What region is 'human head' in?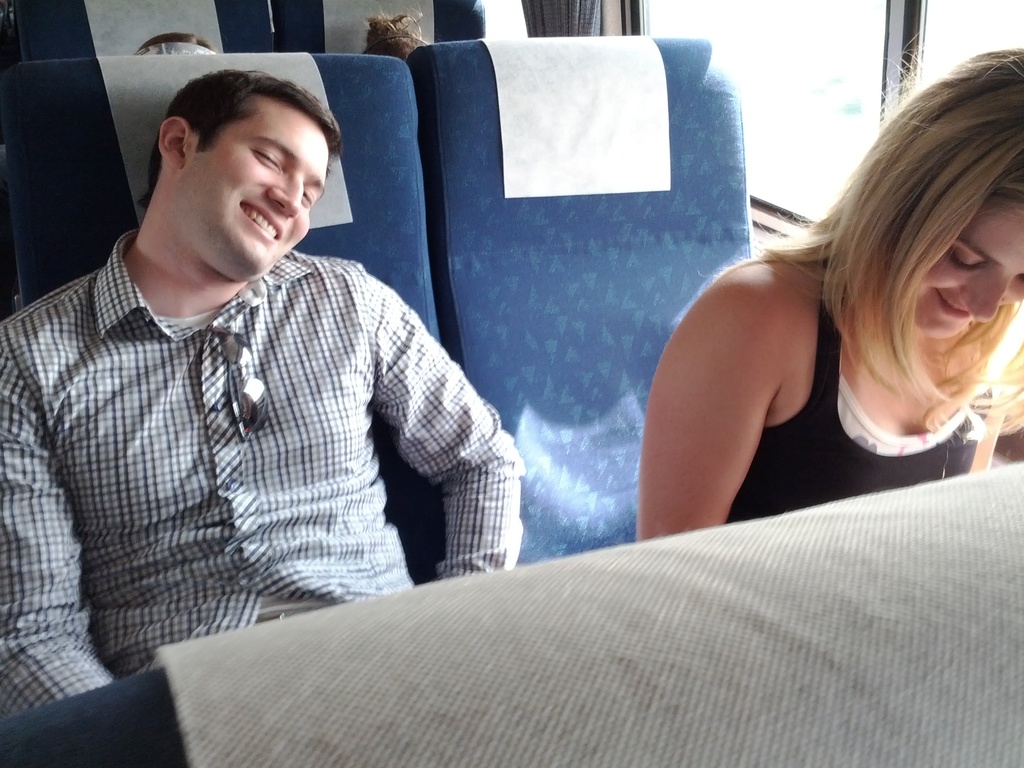
BBox(137, 32, 214, 58).
